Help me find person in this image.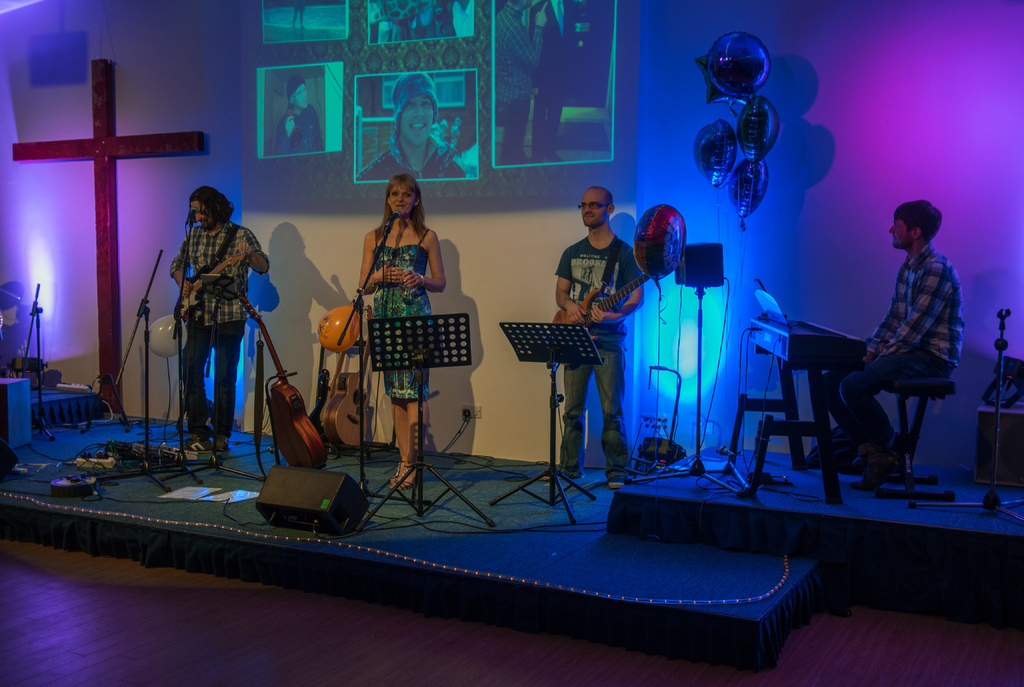
Found it: pyautogui.locateOnScreen(359, 174, 450, 490).
